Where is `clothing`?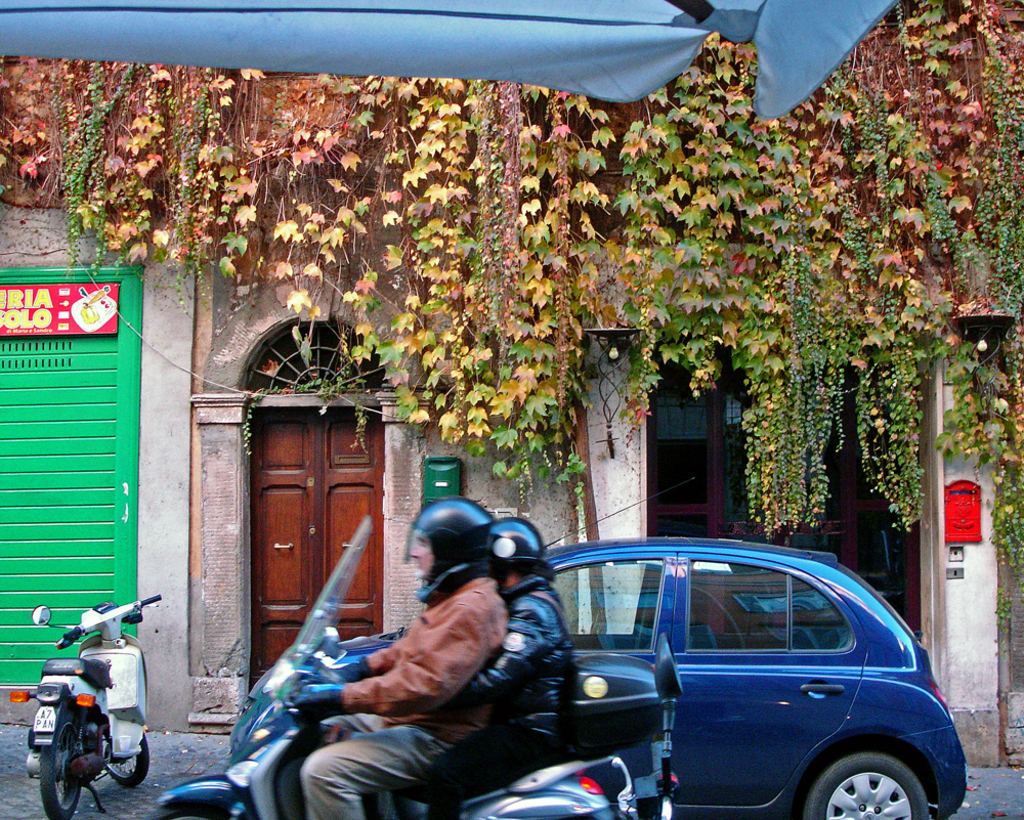
427/580/586/812.
